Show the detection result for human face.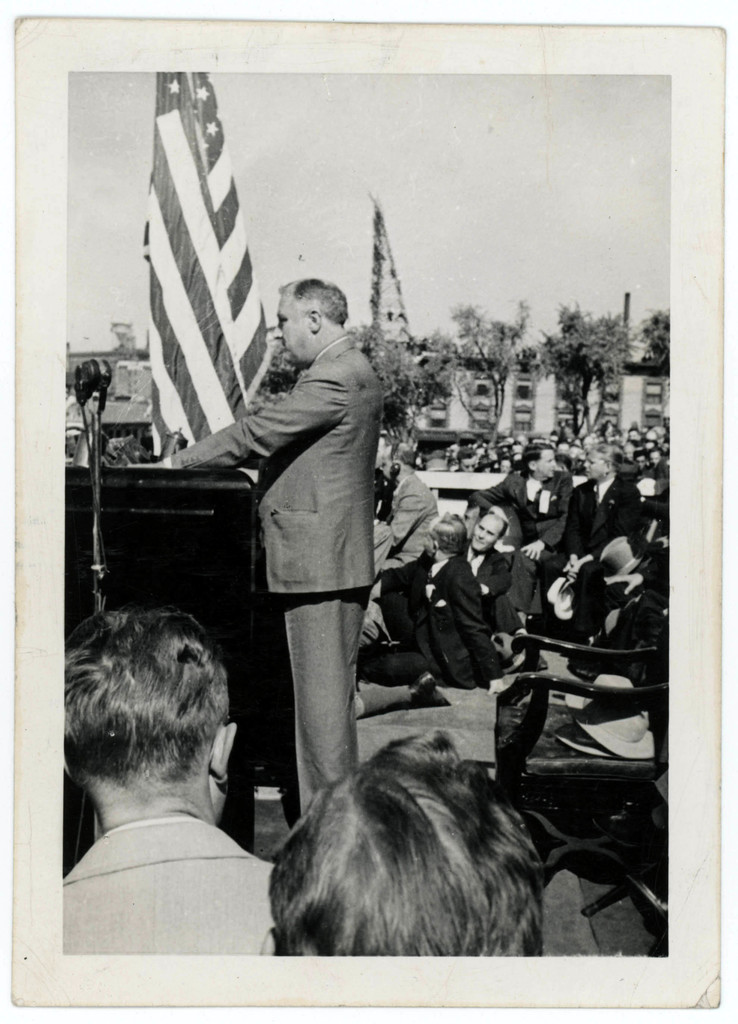
{"x1": 381, "y1": 449, "x2": 393, "y2": 488}.
